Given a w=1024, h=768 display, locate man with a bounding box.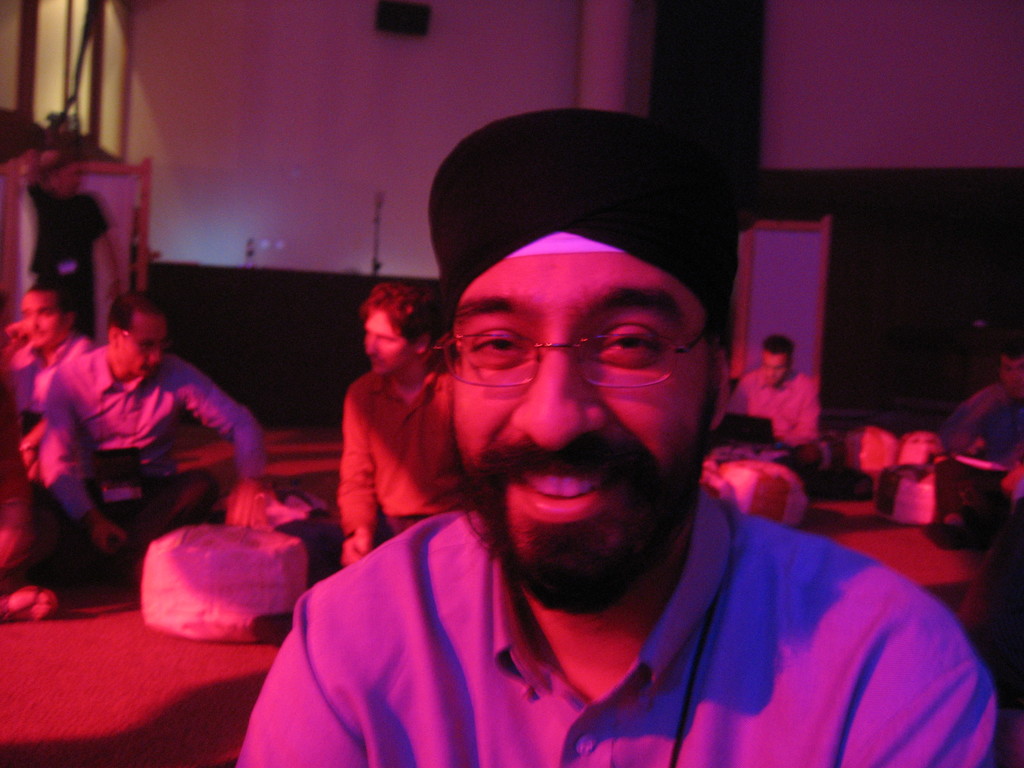
Located: l=0, t=284, r=106, b=467.
